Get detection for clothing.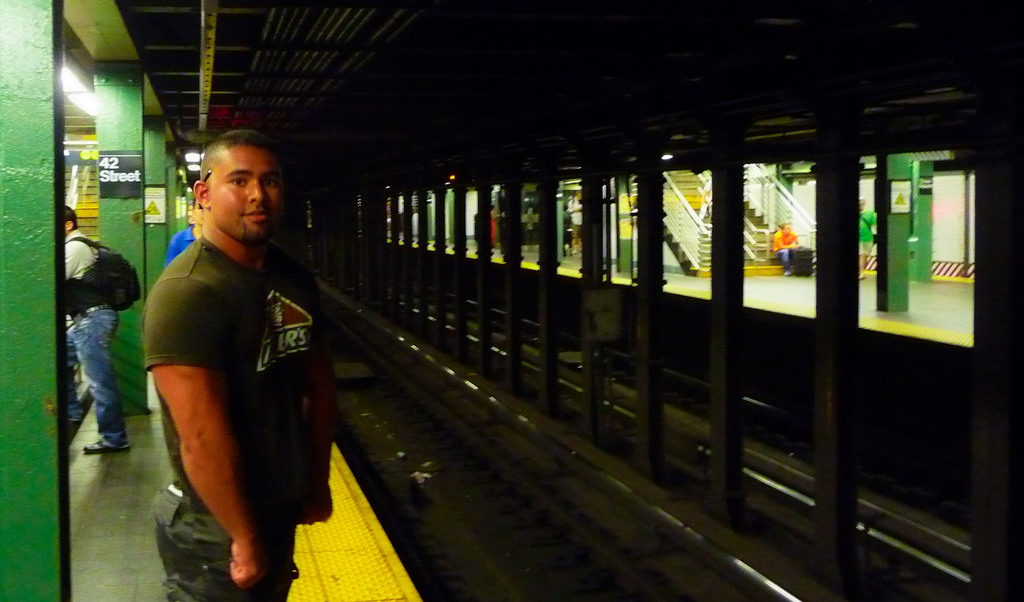
Detection: crop(58, 216, 113, 444).
